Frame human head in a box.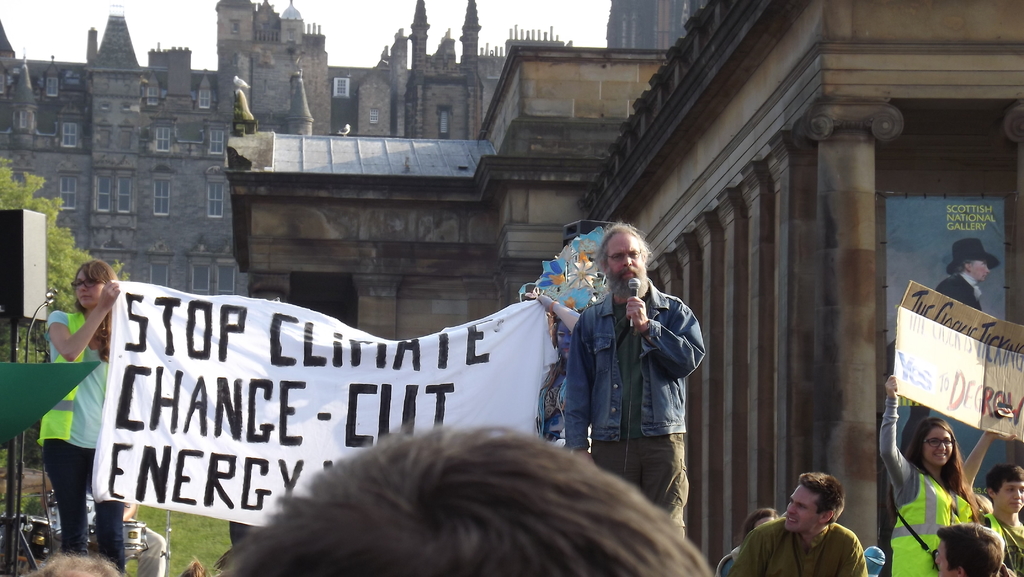
select_region(776, 480, 855, 541).
